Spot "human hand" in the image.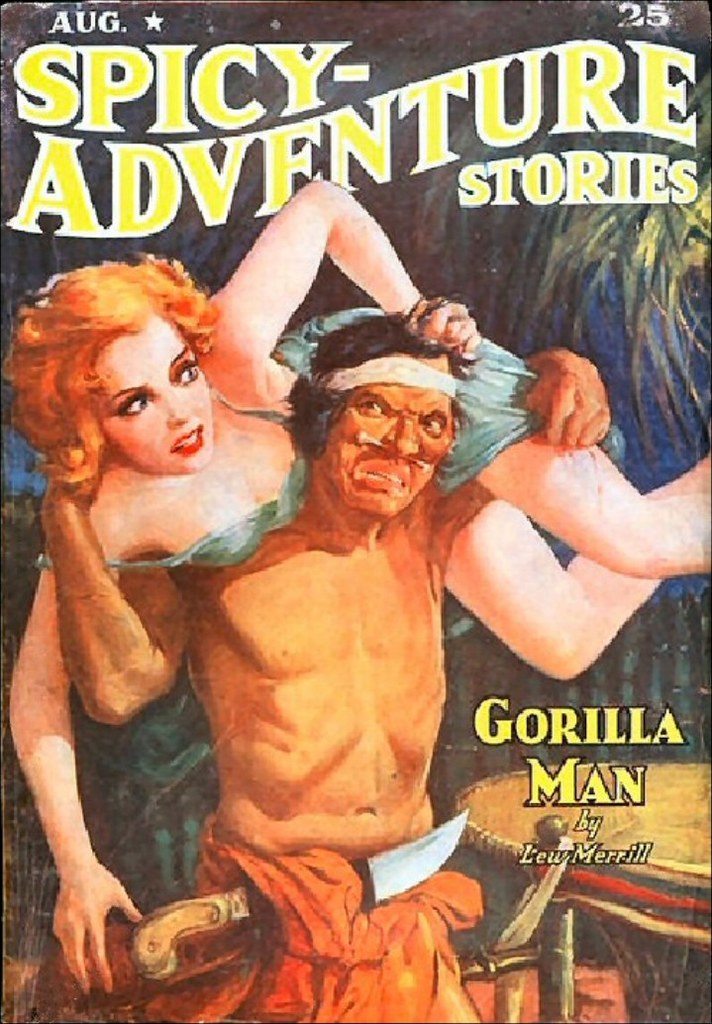
"human hand" found at Rect(523, 349, 615, 449).
